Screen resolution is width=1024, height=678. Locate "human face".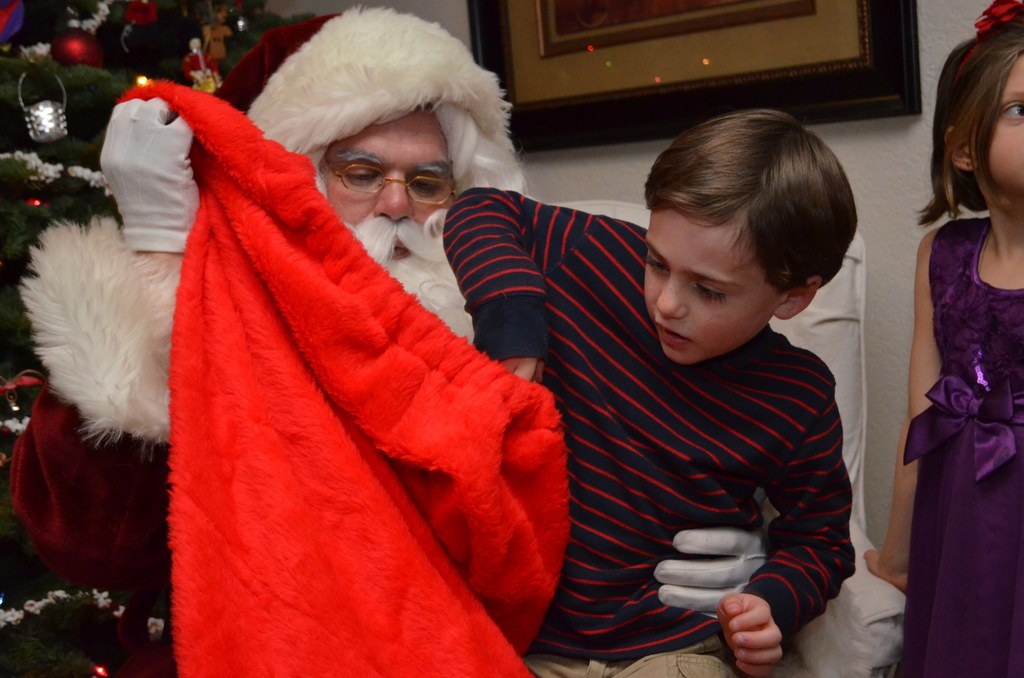
rect(316, 103, 453, 262).
